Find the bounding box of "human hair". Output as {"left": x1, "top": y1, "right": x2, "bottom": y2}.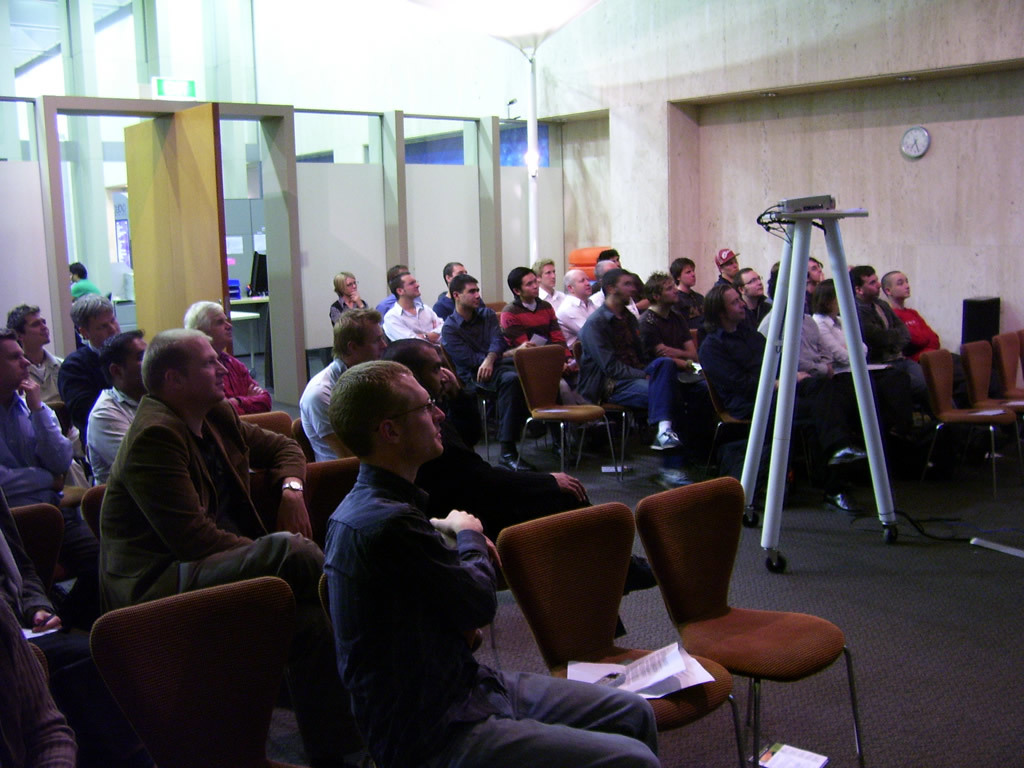
{"left": 507, "top": 267, "right": 530, "bottom": 287}.
